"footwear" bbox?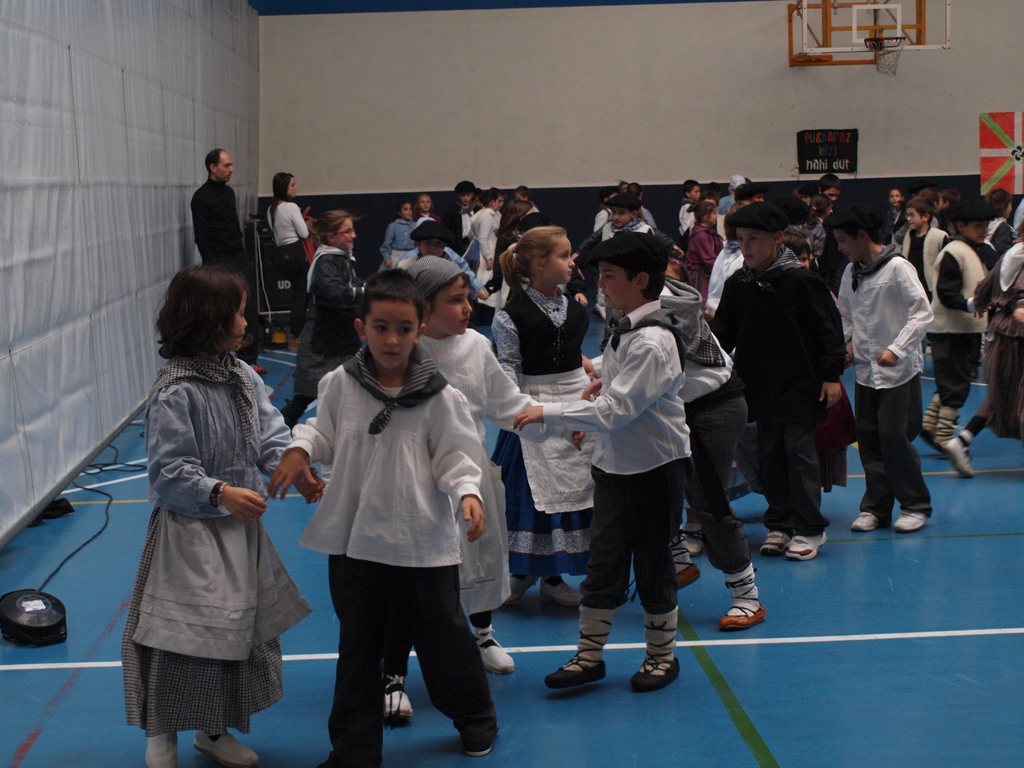
l=479, t=638, r=519, b=678
